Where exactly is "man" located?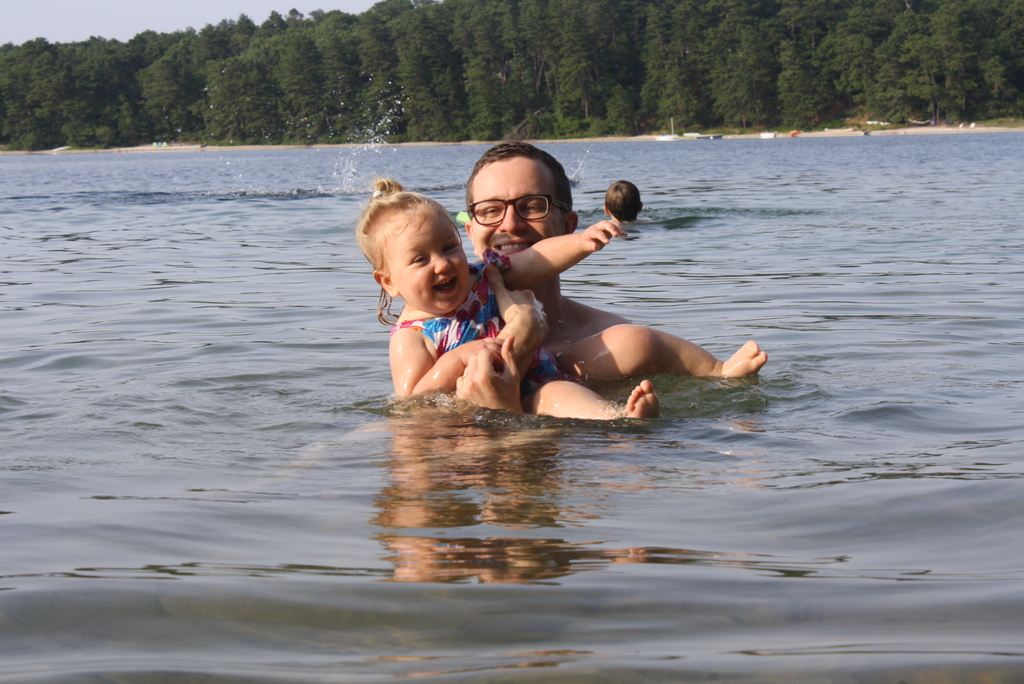
Its bounding box is 466,146,628,355.
